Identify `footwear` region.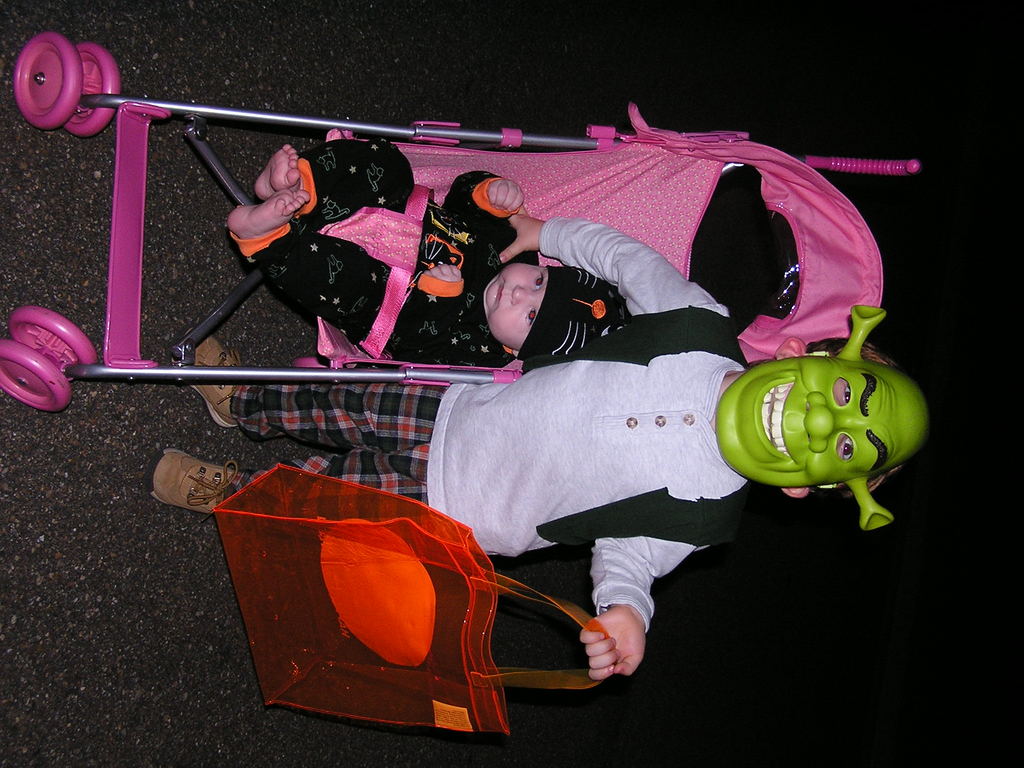
Region: 148,444,247,515.
